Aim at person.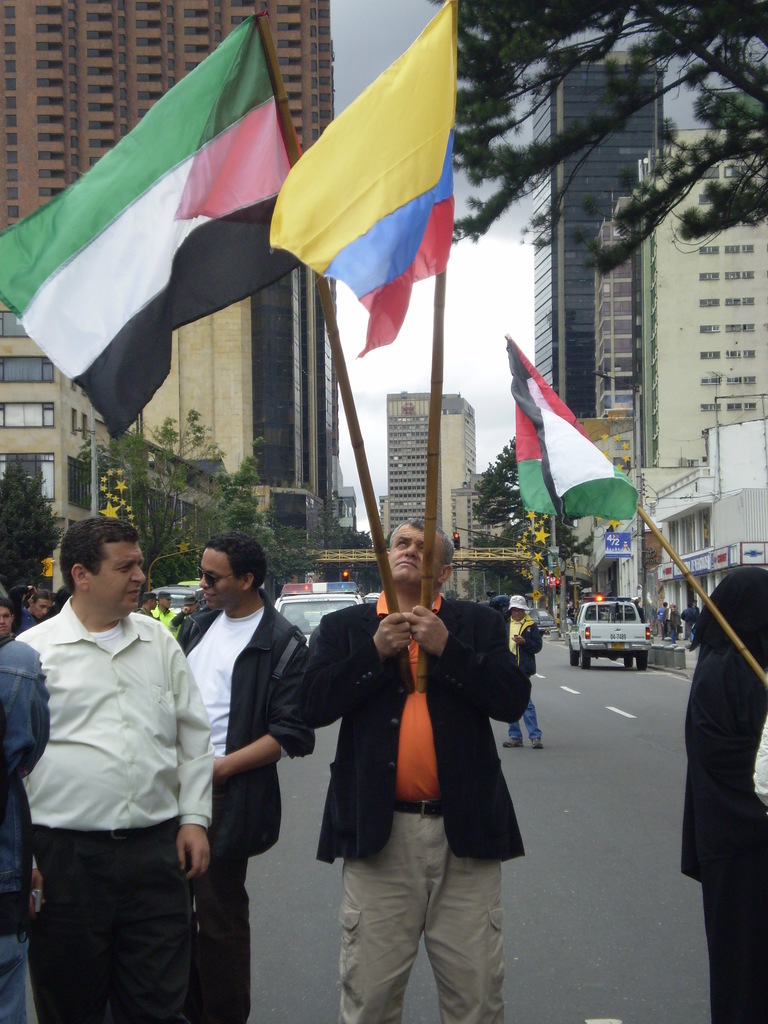
Aimed at <region>0, 631, 44, 1020</region>.
